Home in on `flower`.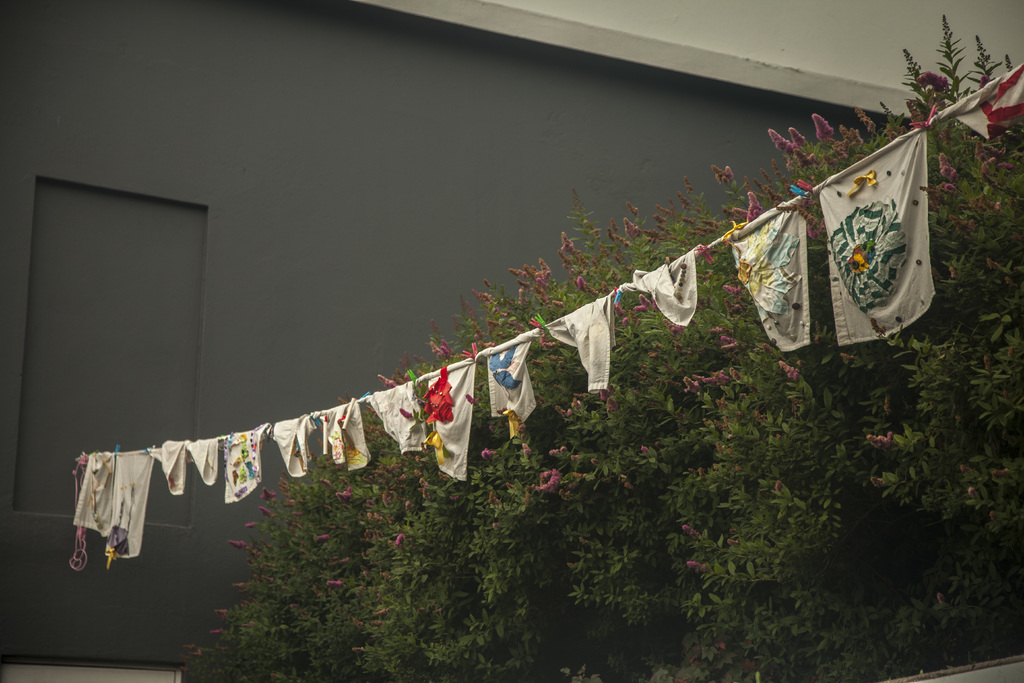
Homed in at select_region(195, 650, 205, 658).
